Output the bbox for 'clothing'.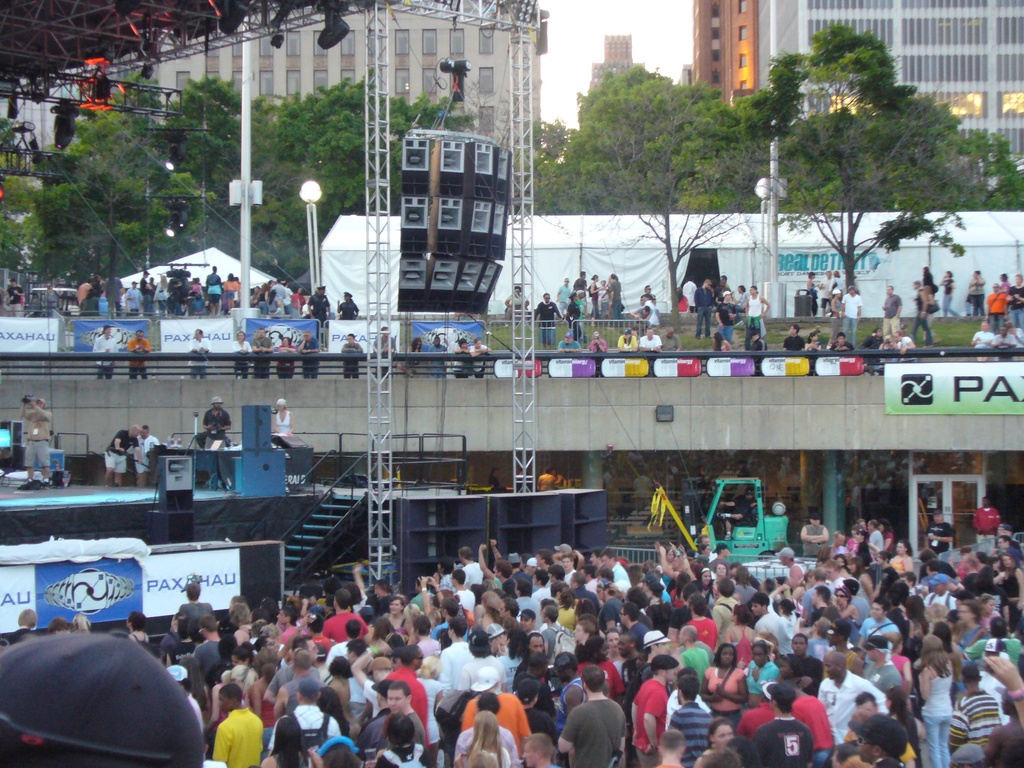
box=[991, 336, 1011, 356].
